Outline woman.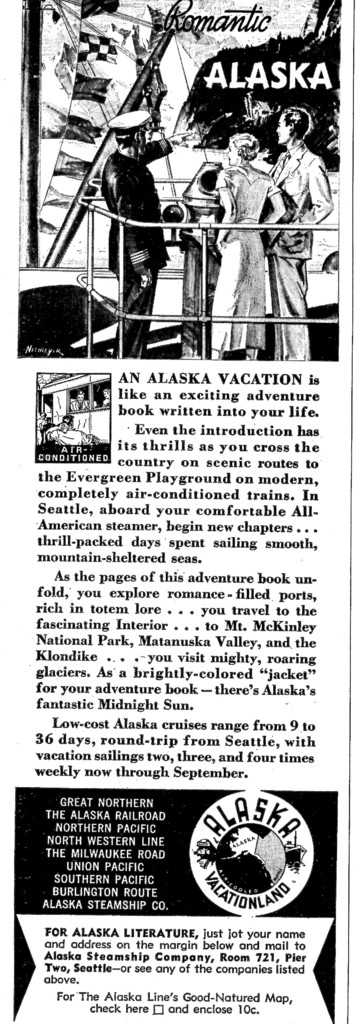
Outline: crop(204, 131, 298, 366).
